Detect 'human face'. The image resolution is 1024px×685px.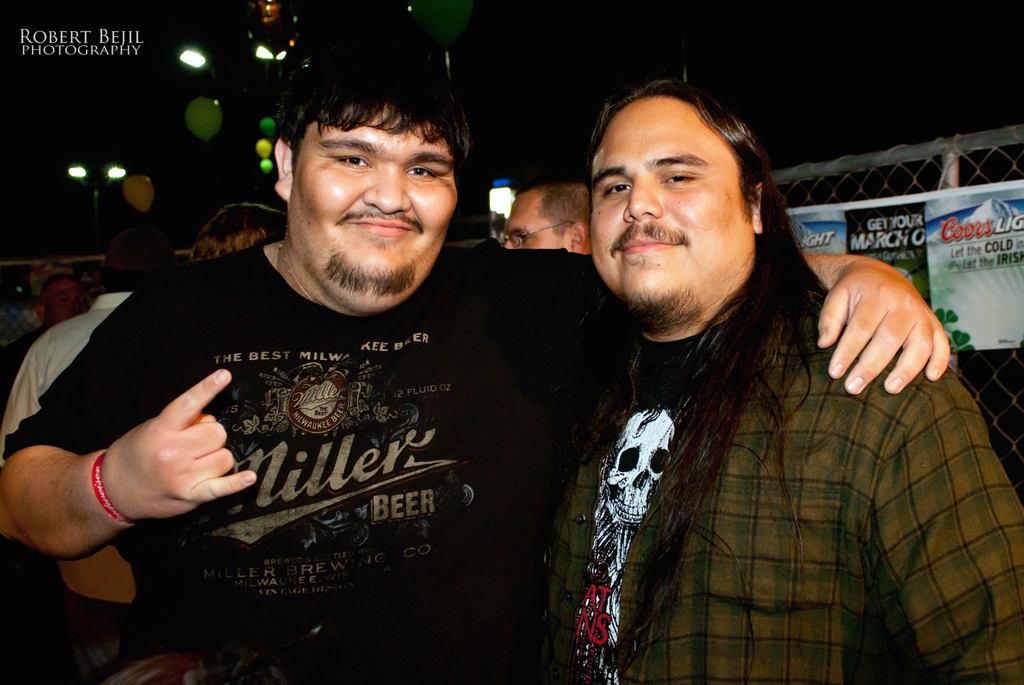
[left=504, top=193, right=570, bottom=251].
